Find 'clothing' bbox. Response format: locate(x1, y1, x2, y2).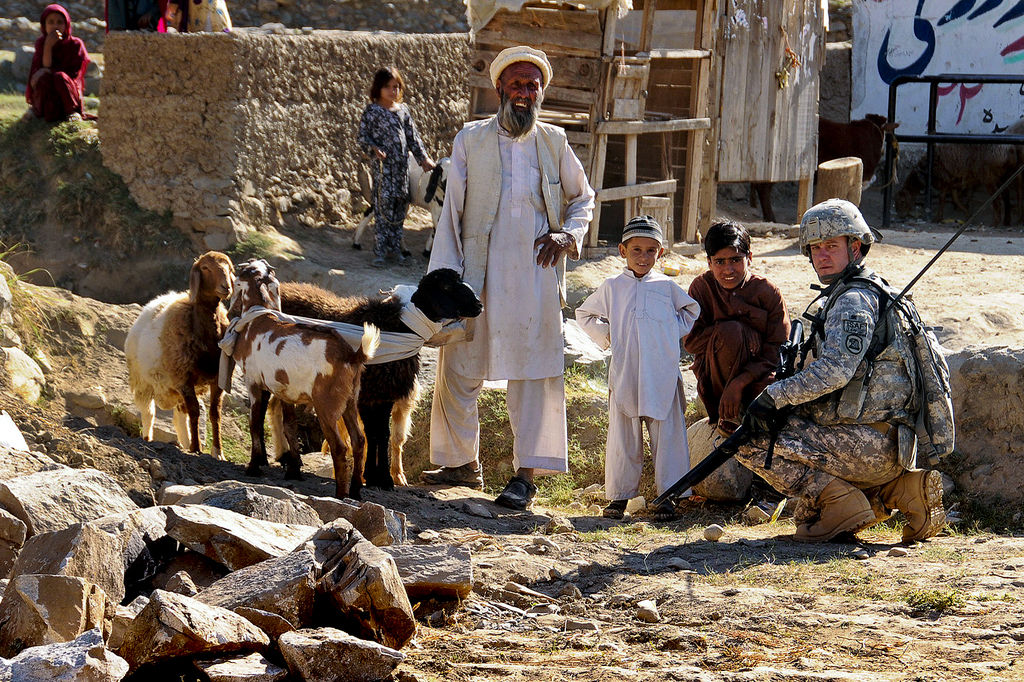
locate(431, 71, 592, 492).
